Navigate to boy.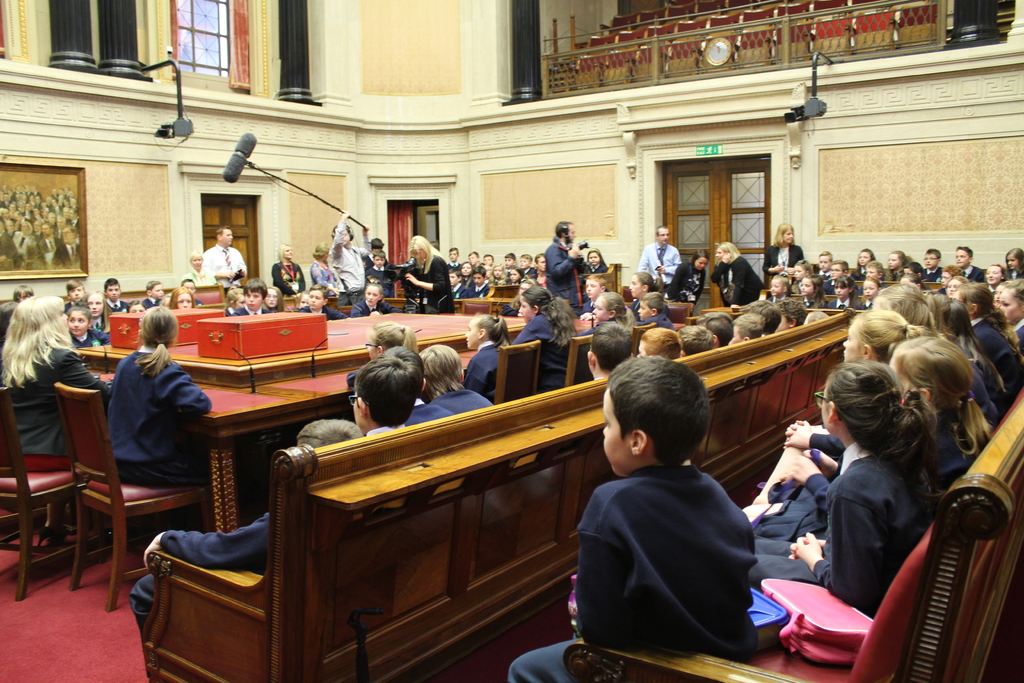
Navigation target: bbox(349, 356, 431, 437).
